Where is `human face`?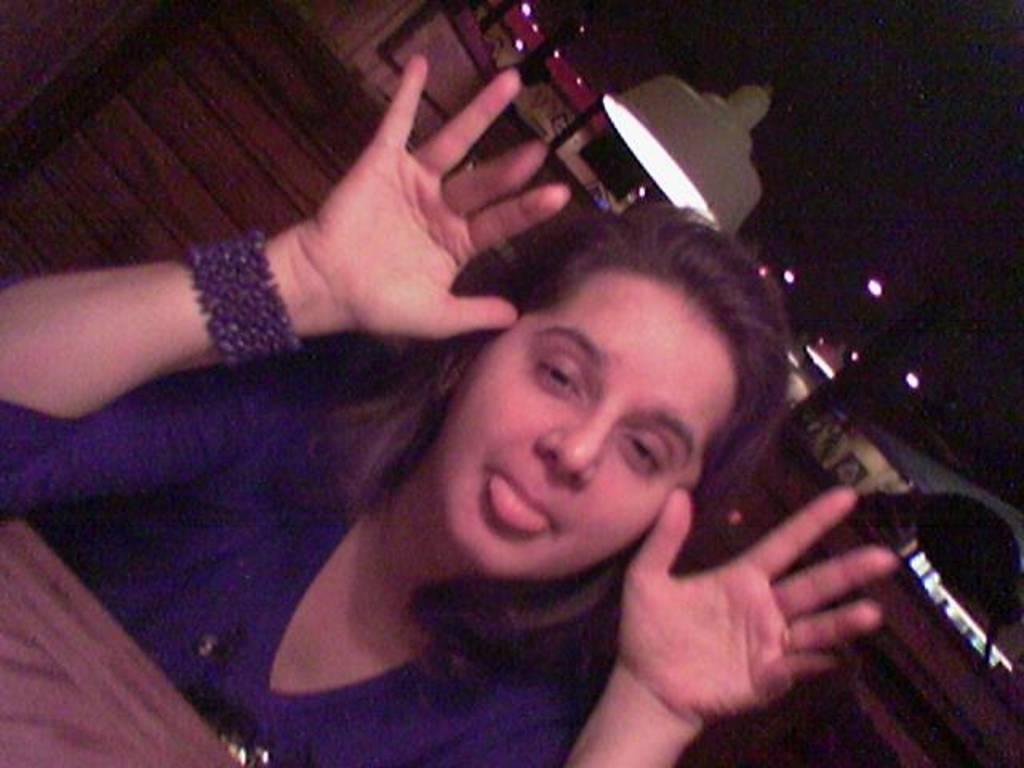
[442, 282, 730, 582].
